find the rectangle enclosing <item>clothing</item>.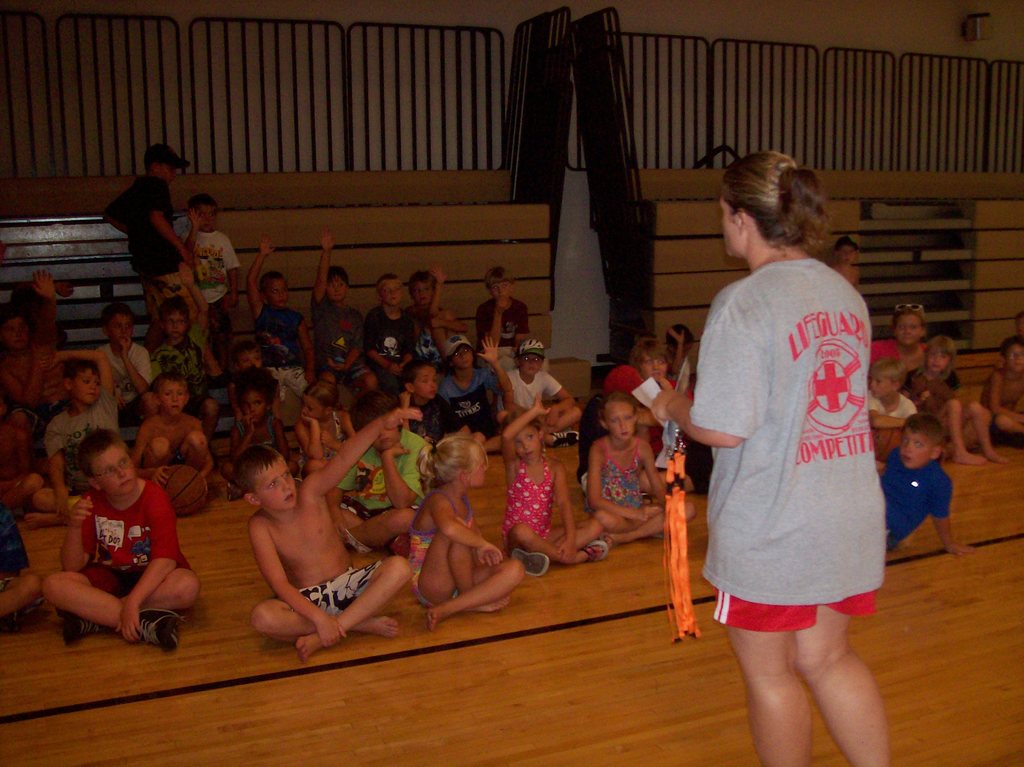
bbox=[180, 226, 243, 303].
